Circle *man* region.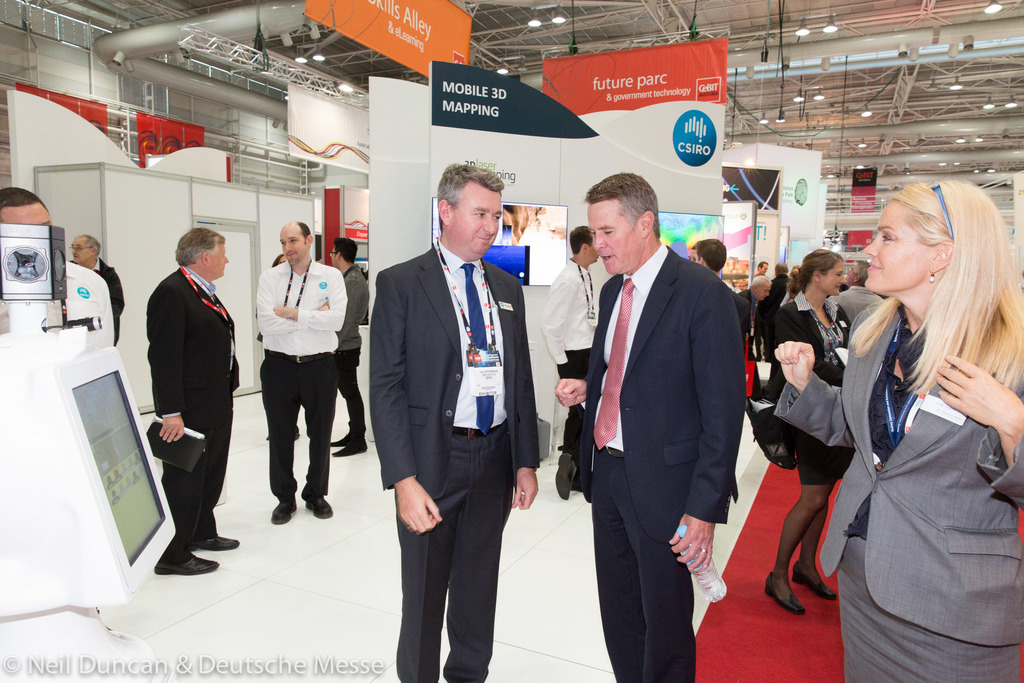
Region: pyautogui.locateOnScreen(351, 160, 548, 652).
